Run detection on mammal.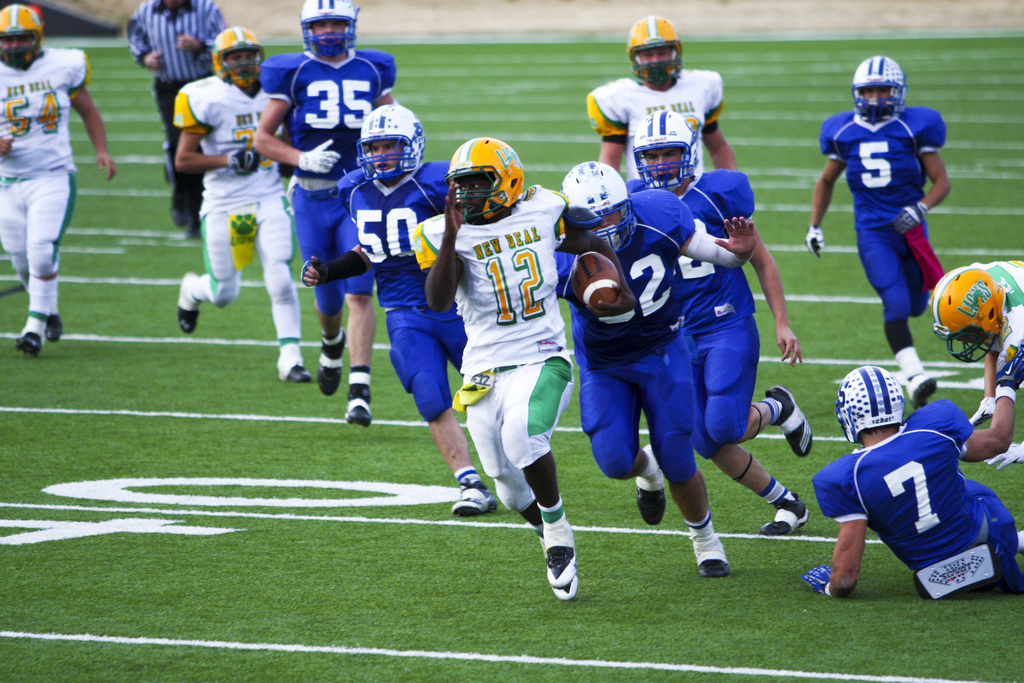
Result: {"left": 0, "top": 3, "right": 115, "bottom": 356}.
